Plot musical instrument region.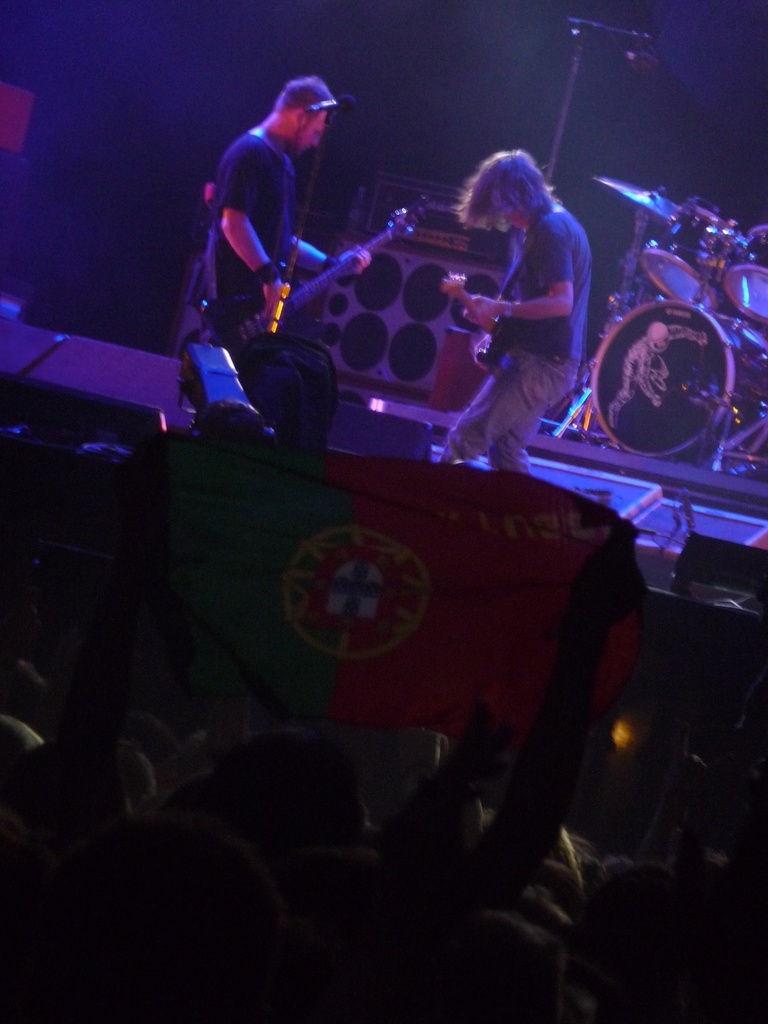
Plotted at bbox(186, 143, 520, 403).
